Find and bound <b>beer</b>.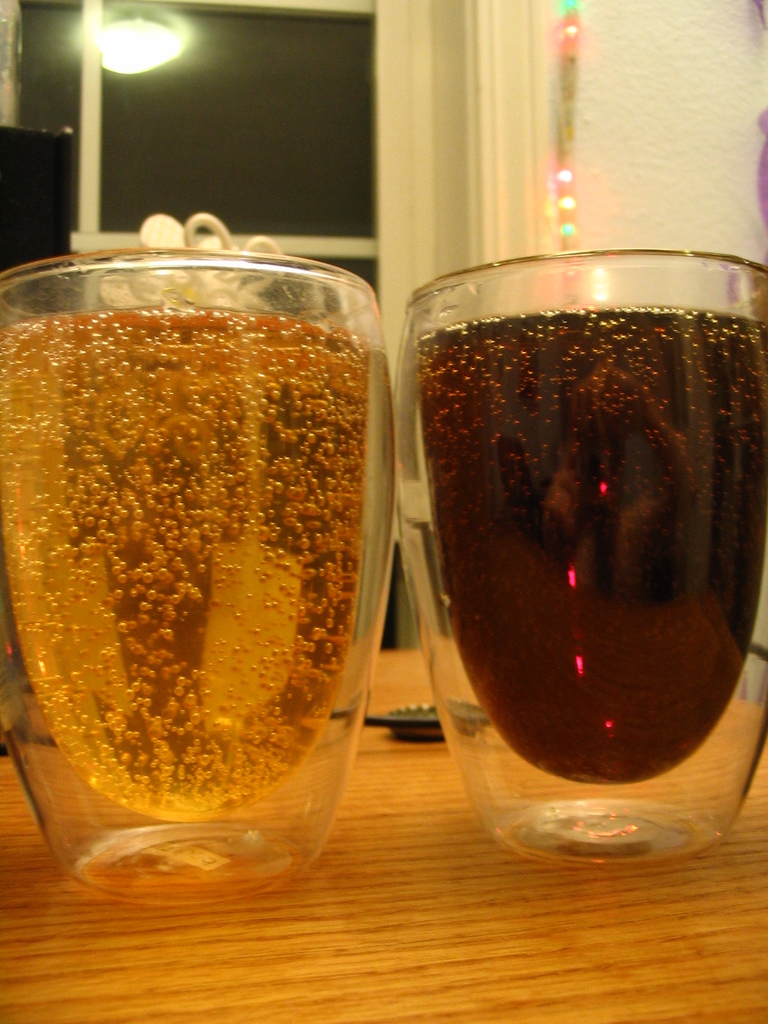
Bound: box=[0, 266, 345, 882].
